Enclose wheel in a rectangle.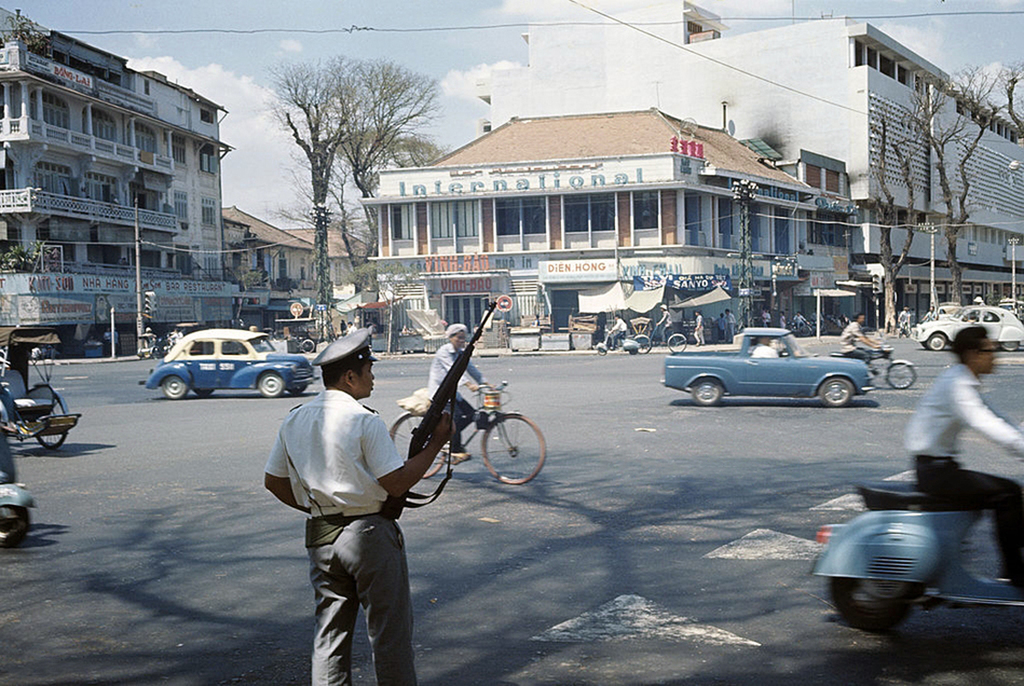
593 344 603 356.
